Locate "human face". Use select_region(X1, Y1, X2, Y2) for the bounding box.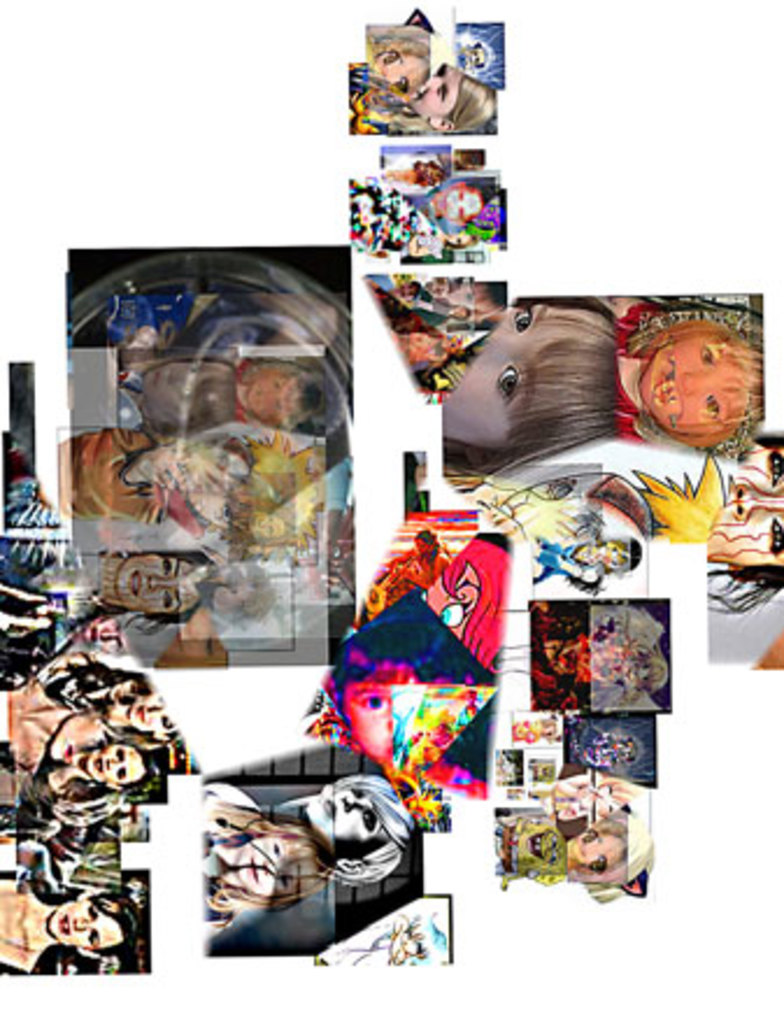
select_region(130, 691, 177, 728).
